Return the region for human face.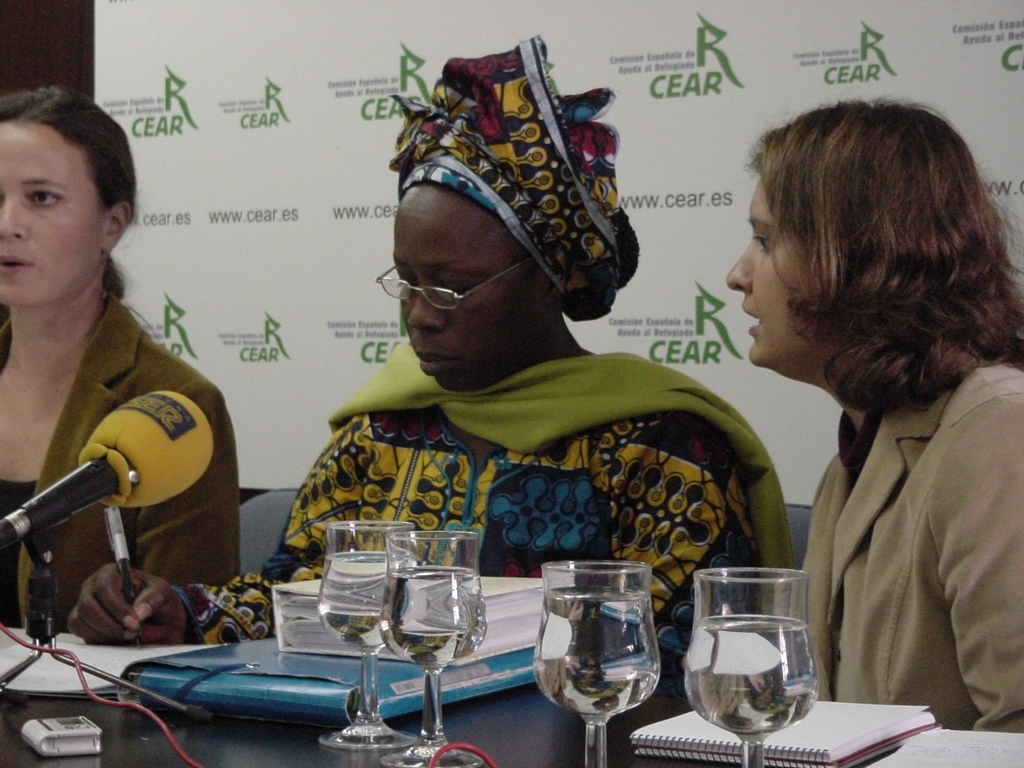
BBox(0, 122, 103, 307).
